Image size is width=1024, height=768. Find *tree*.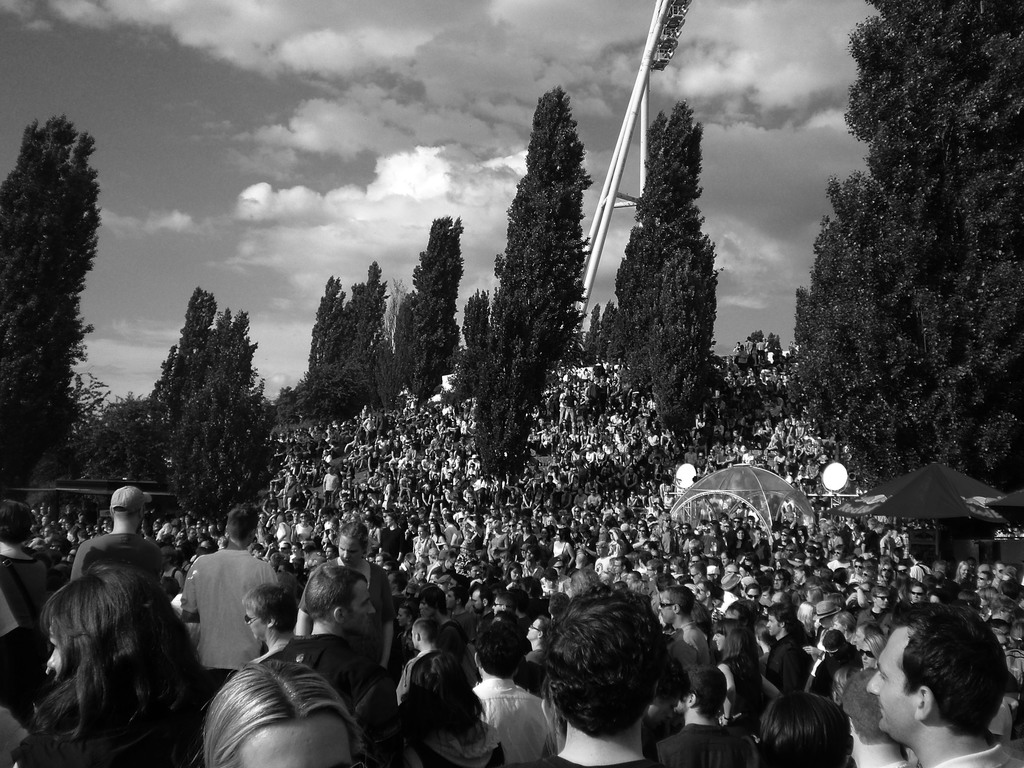
306,259,389,425.
